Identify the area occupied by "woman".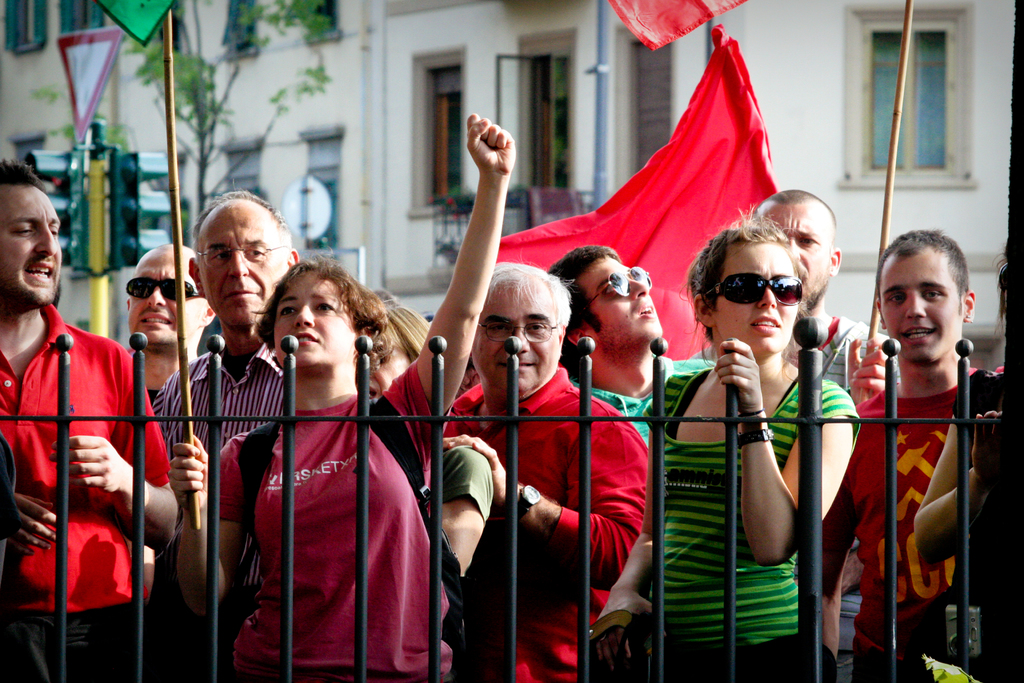
Area: 578:226:861:682.
